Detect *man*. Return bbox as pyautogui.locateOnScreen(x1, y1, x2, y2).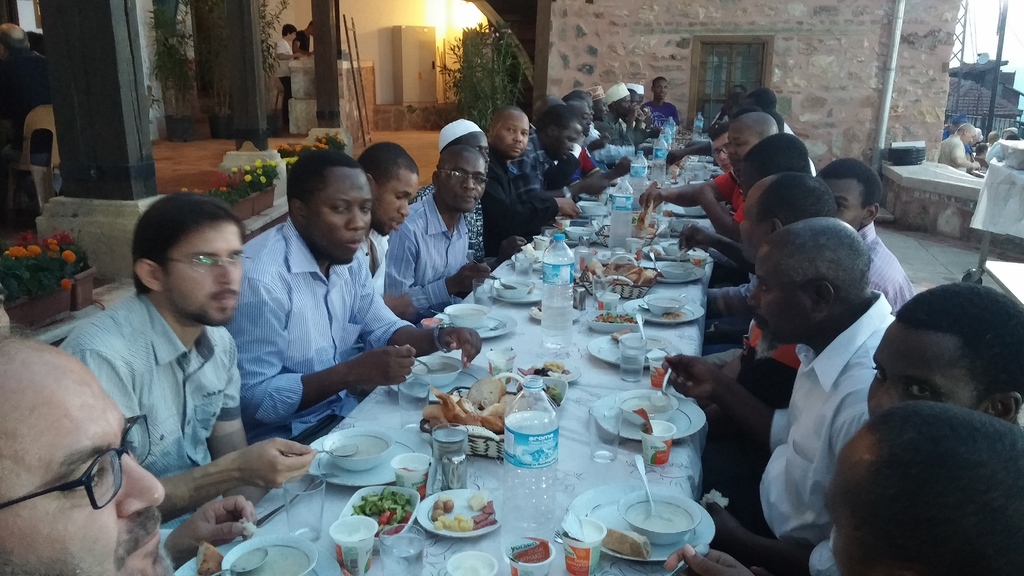
pyautogui.locateOnScreen(703, 195, 860, 371).
